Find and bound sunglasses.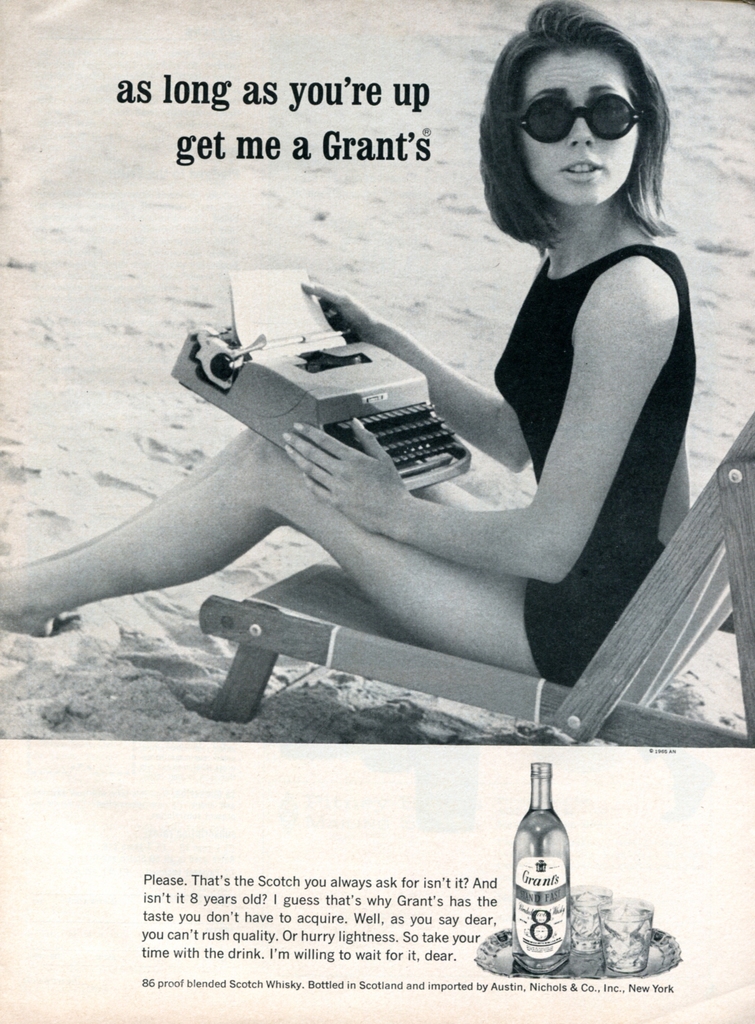
Bound: [511, 90, 648, 143].
